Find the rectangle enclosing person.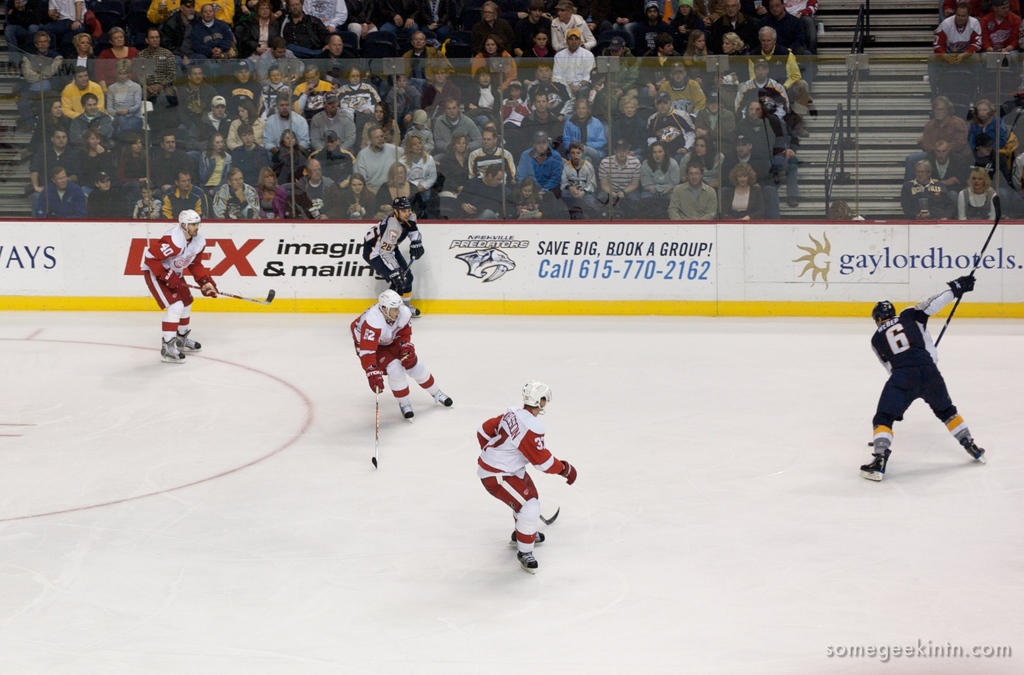
<box>378,75,419,115</box>.
